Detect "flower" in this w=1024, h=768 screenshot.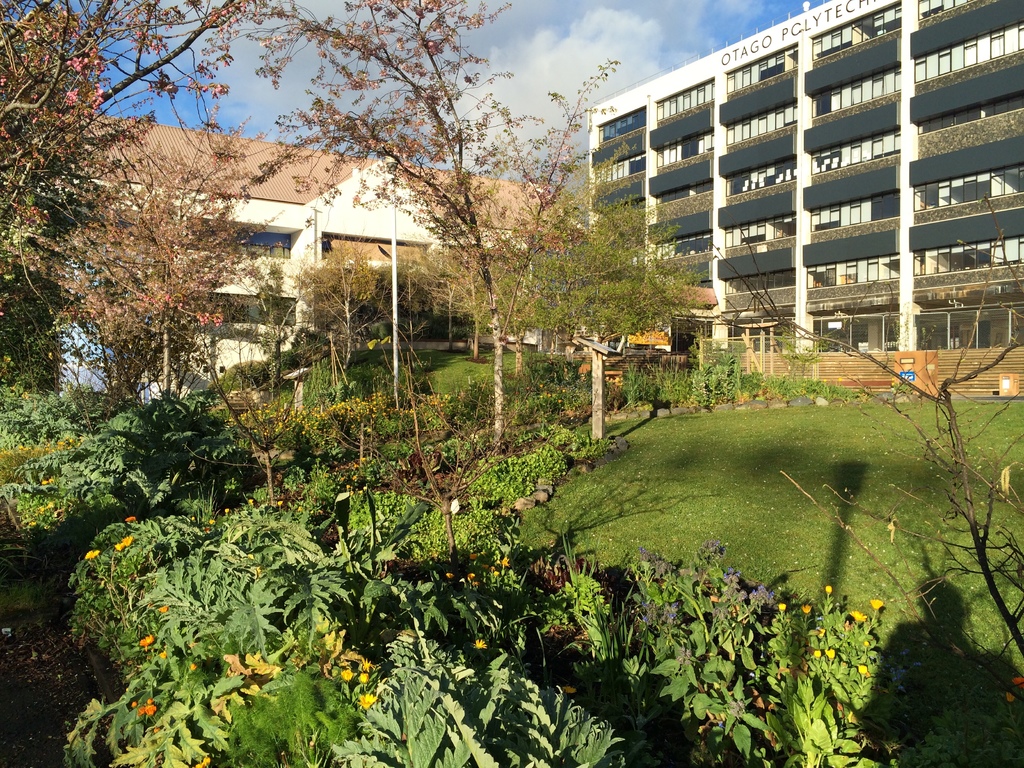
Detection: box(134, 694, 157, 720).
